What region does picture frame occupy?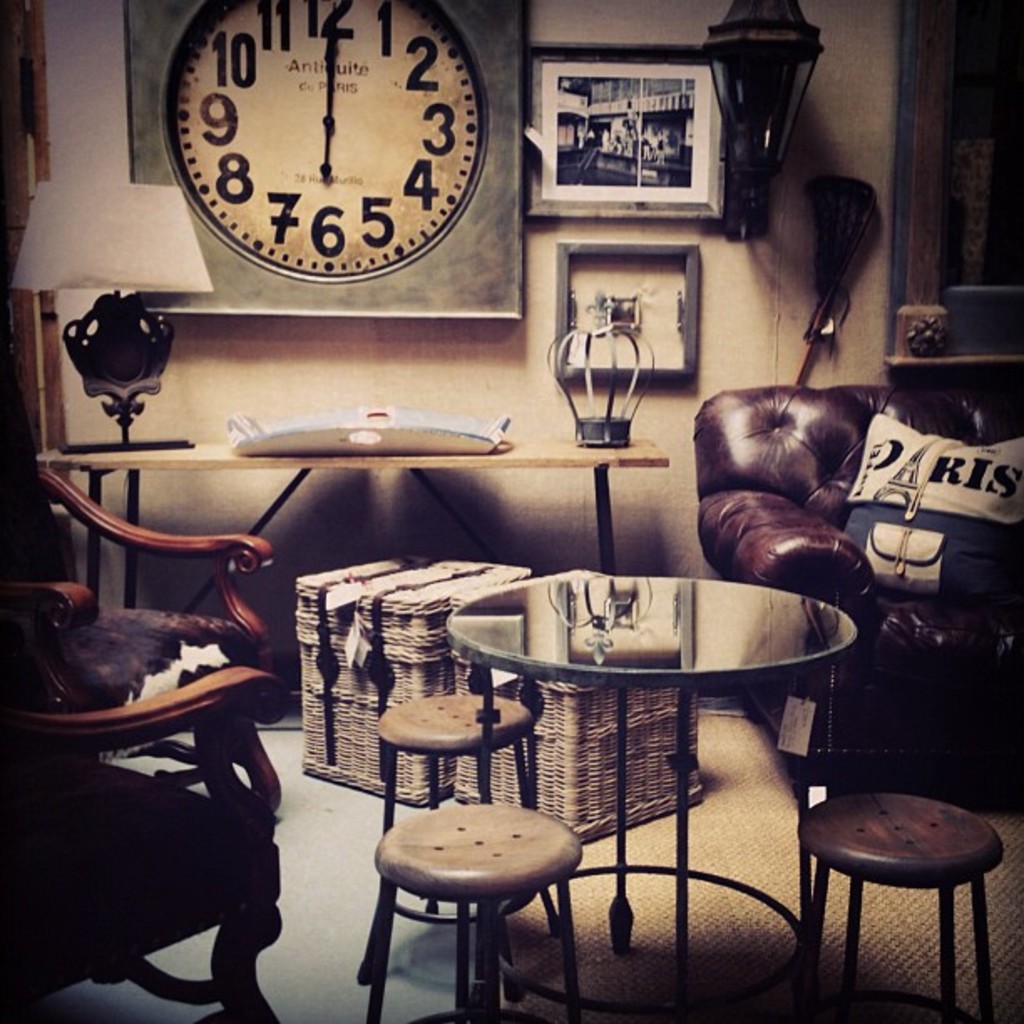
507 33 750 226.
